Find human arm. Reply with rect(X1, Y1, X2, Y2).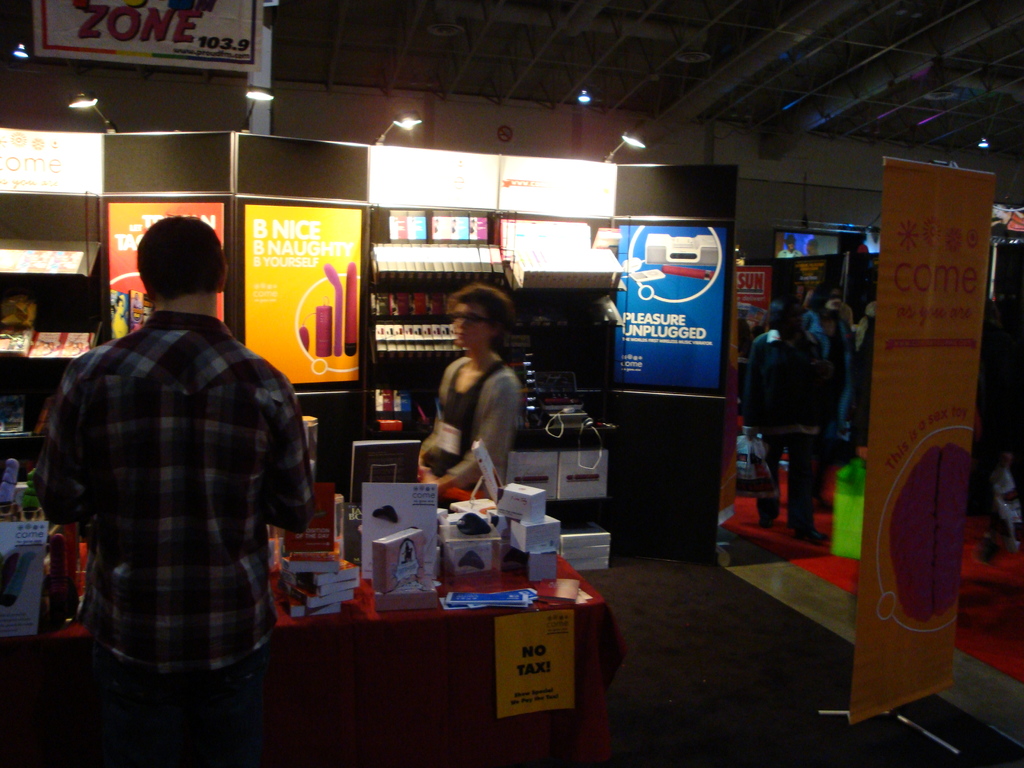
rect(255, 373, 335, 538).
